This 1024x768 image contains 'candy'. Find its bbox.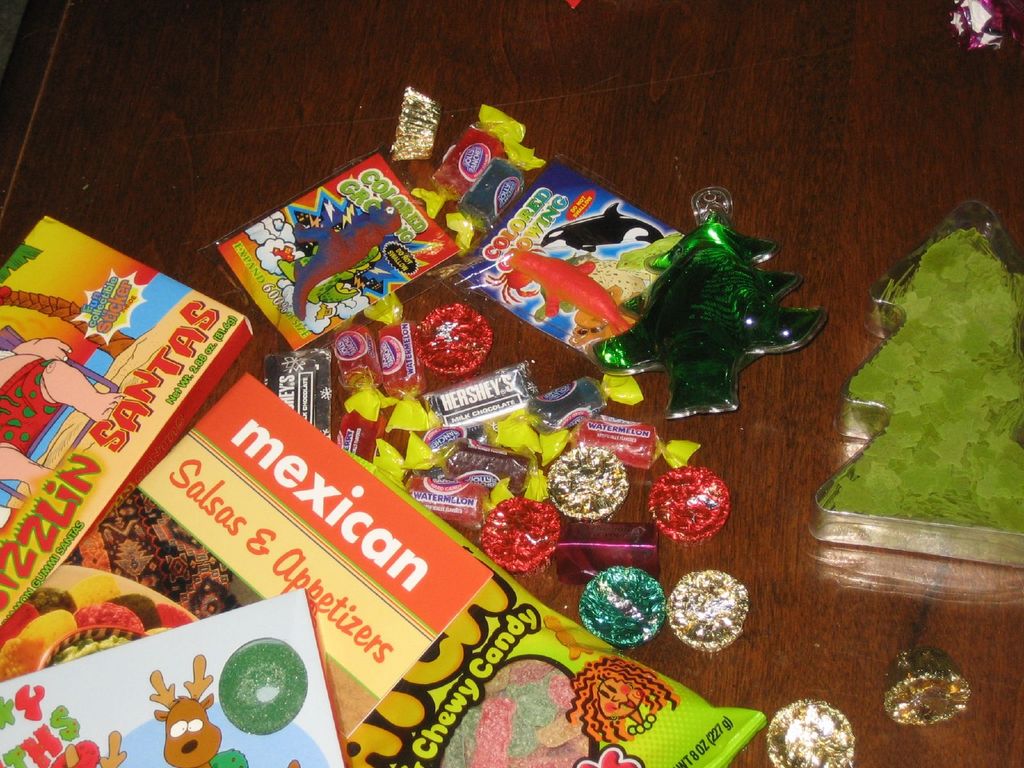
<bbox>668, 568, 749, 653</bbox>.
